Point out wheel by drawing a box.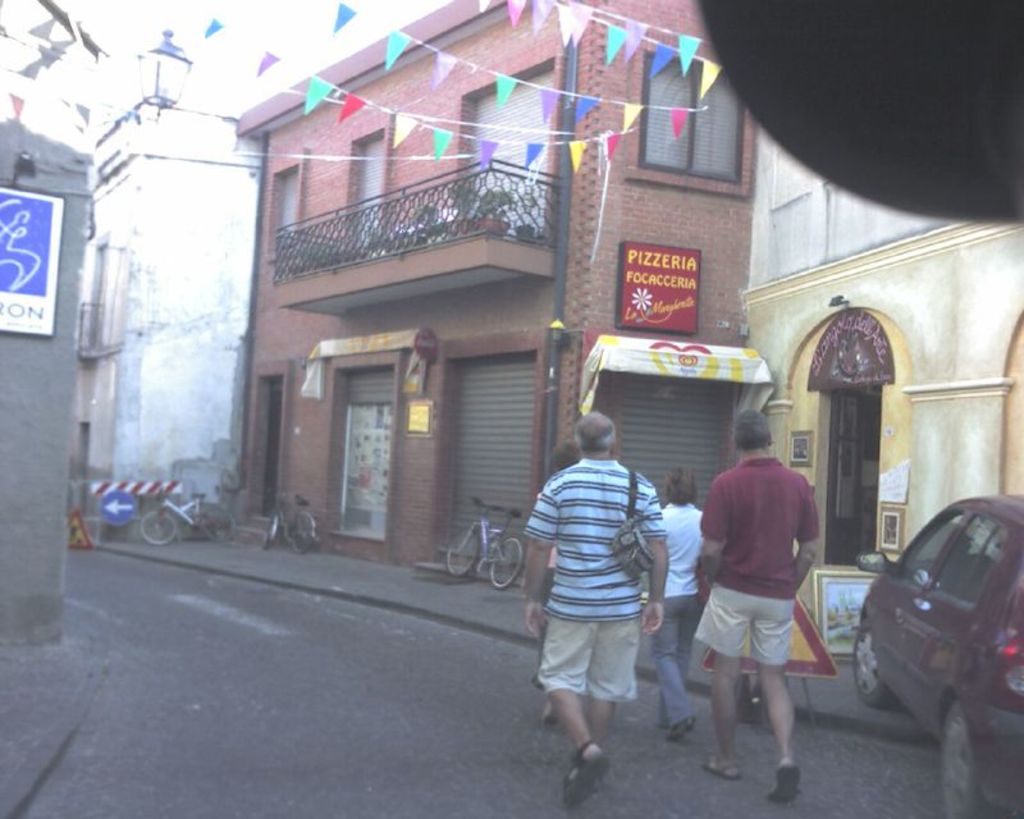
{"left": 851, "top": 618, "right": 899, "bottom": 714}.
